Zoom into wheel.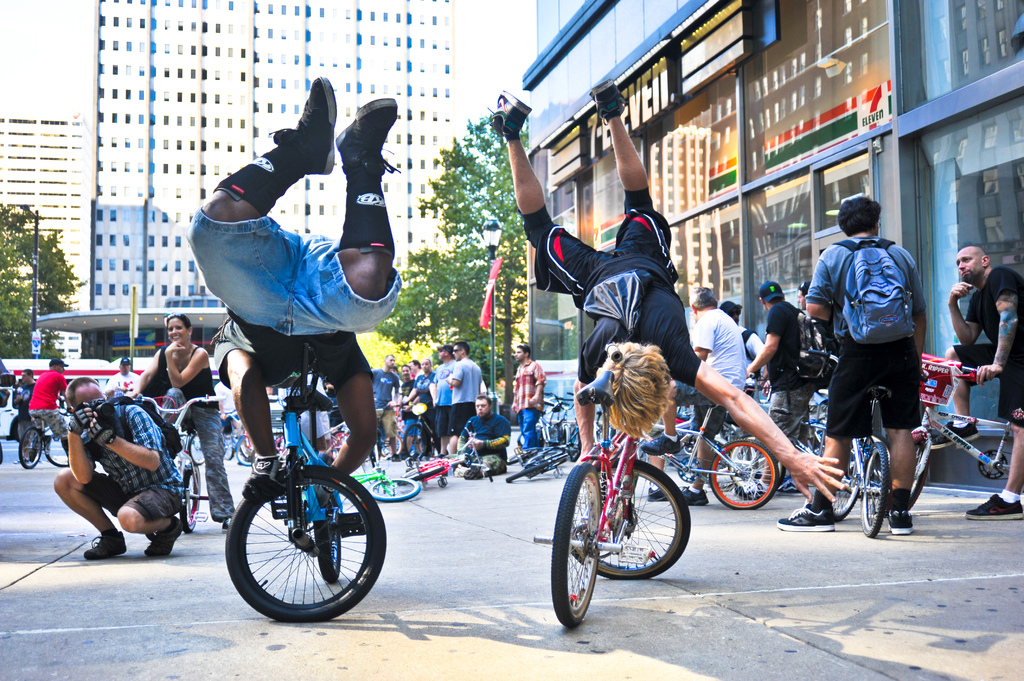
Zoom target: <region>370, 474, 420, 502</region>.
